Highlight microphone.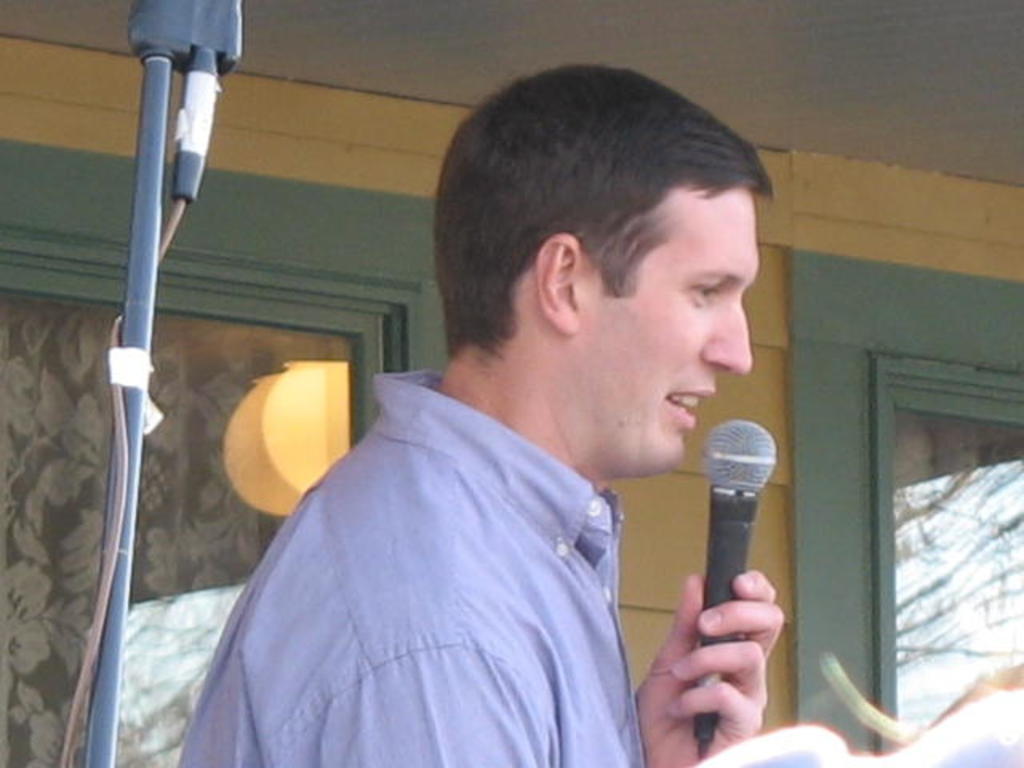
Highlighted region: bbox(696, 421, 786, 744).
